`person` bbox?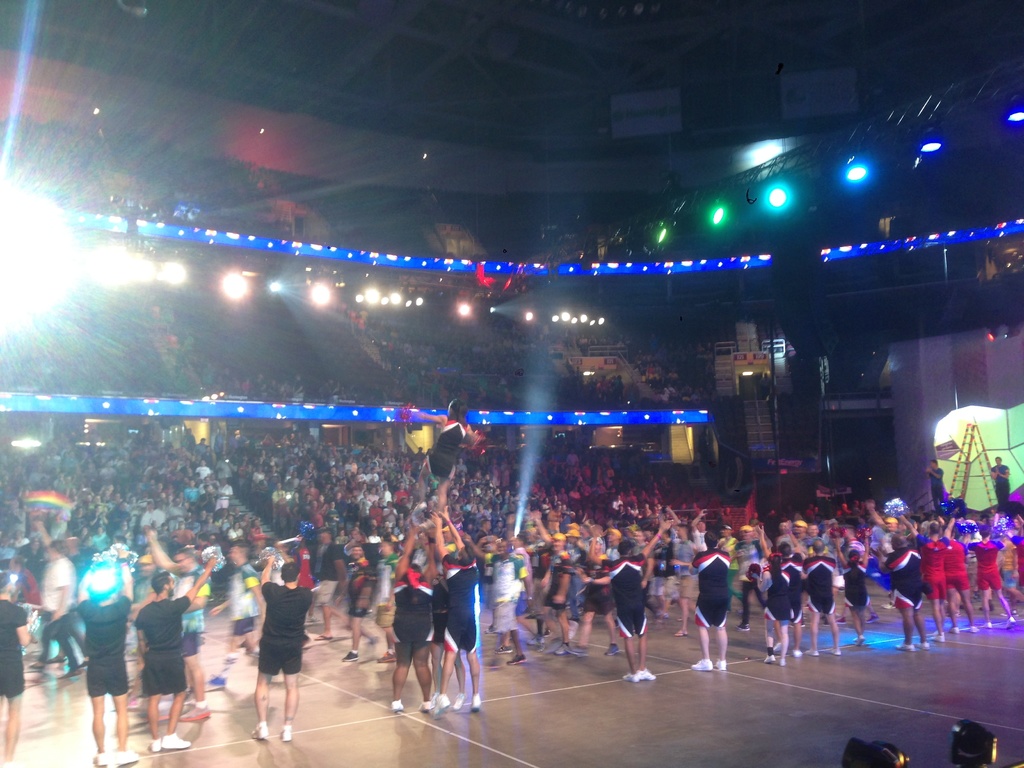
[692, 527, 733, 671]
